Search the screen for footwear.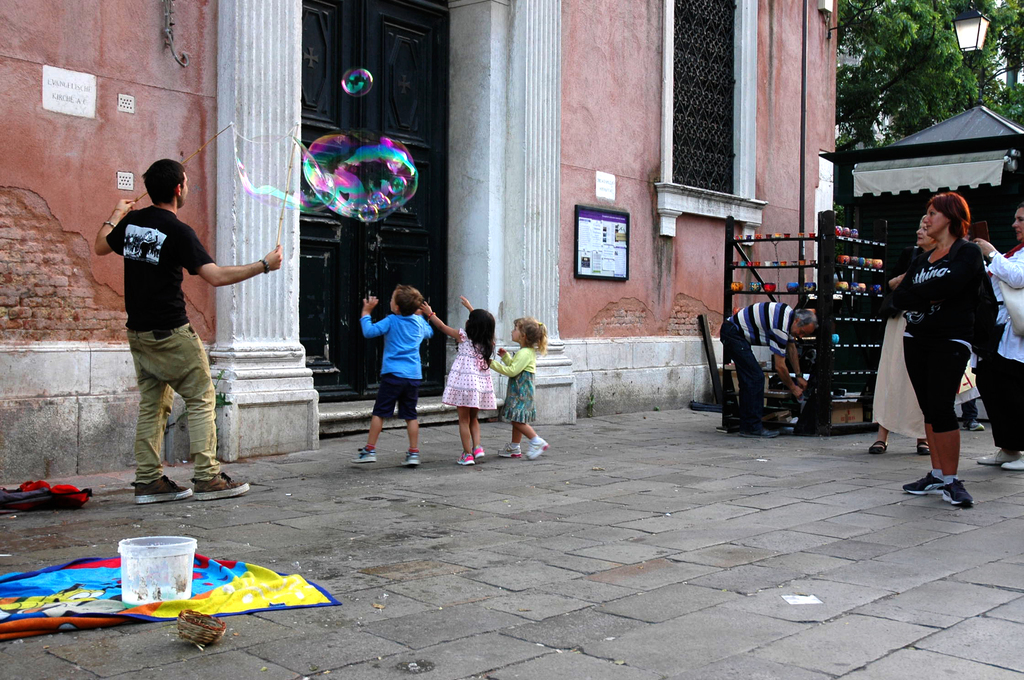
Found at box(406, 453, 423, 466).
